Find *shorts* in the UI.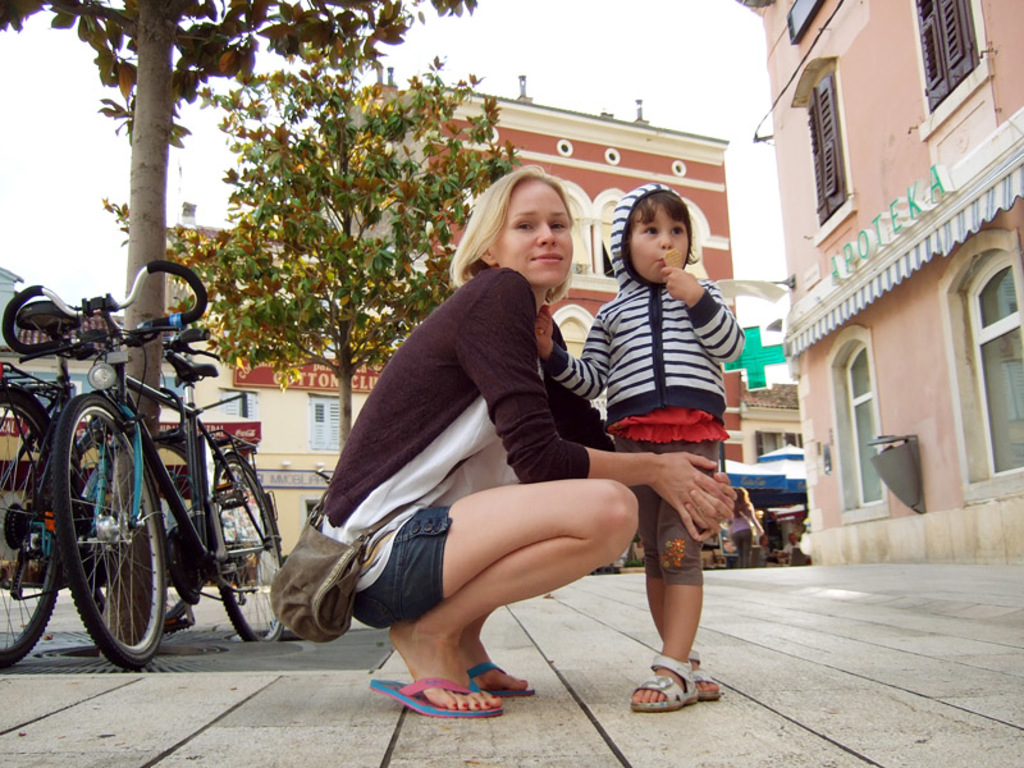
UI element at BBox(351, 507, 445, 632).
